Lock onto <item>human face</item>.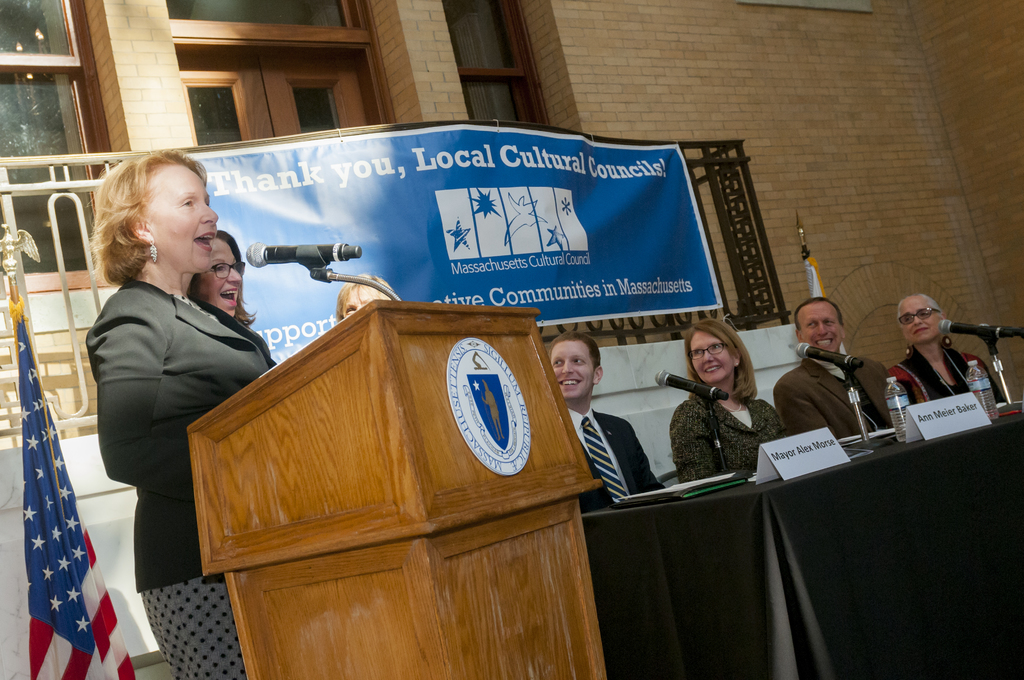
Locked: left=901, top=297, right=939, bottom=341.
